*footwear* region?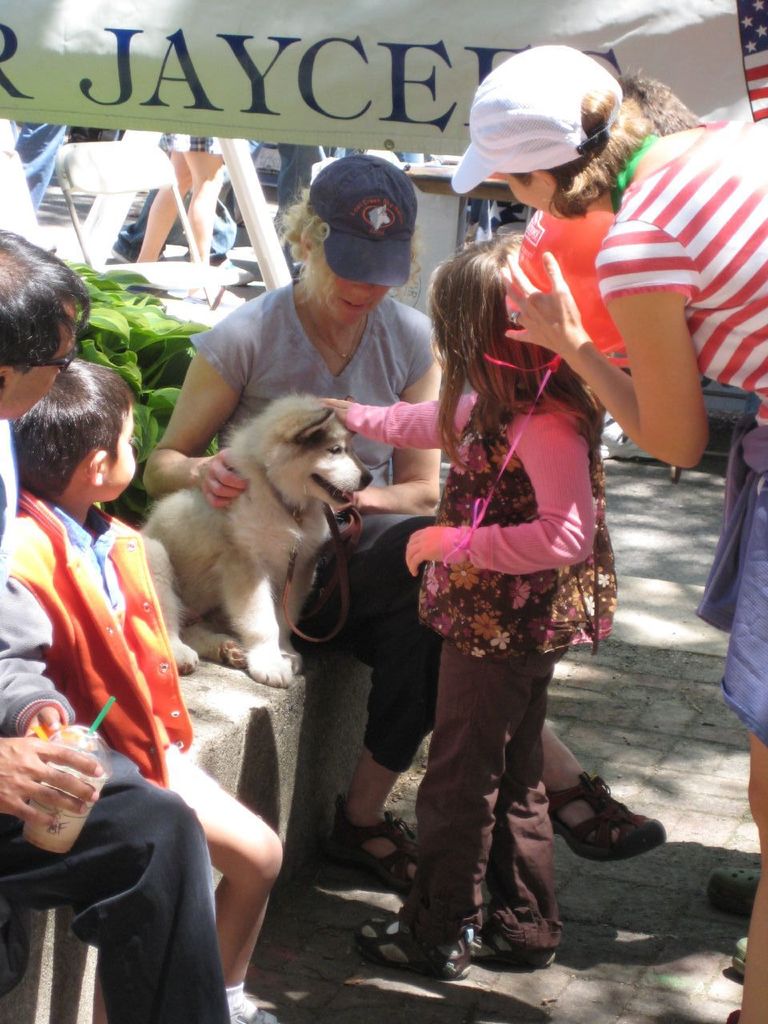
225:992:285:1023
